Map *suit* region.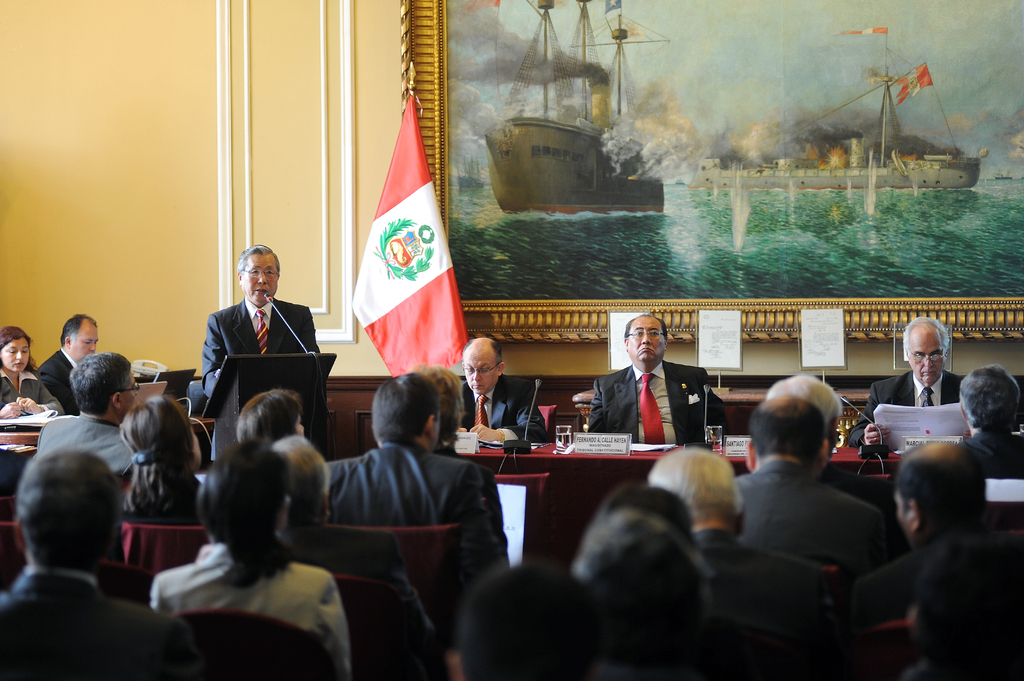
Mapped to <bbox>40, 347, 79, 415</bbox>.
